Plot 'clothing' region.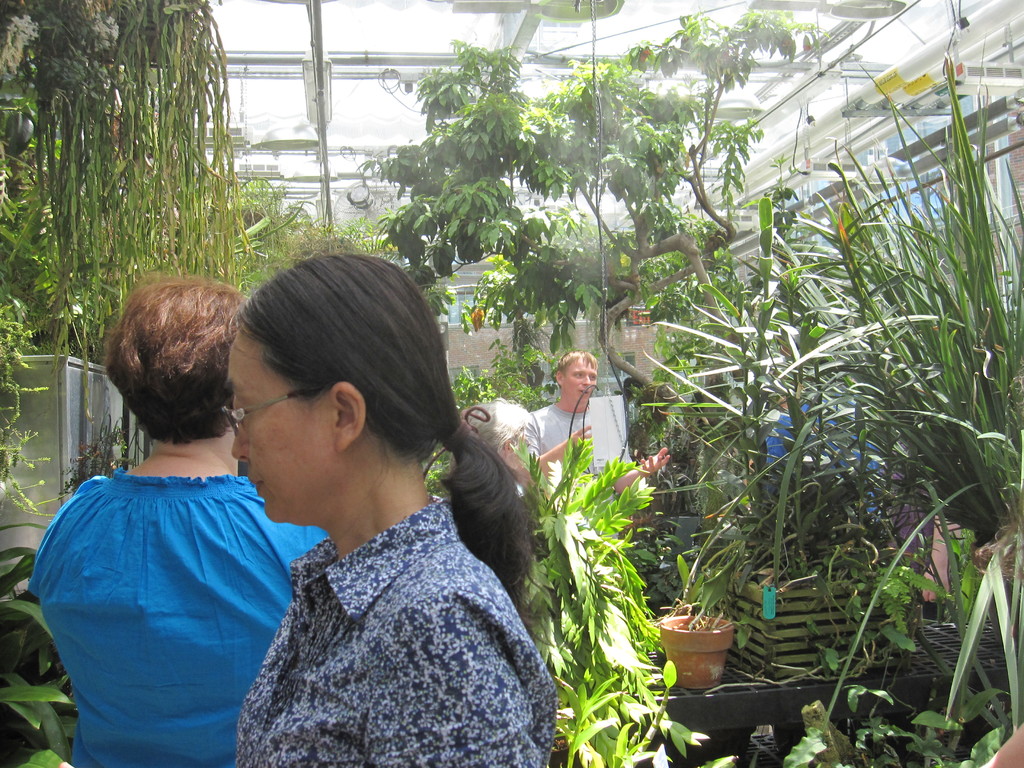
Plotted at left=531, top=404, right=582, bottom=473.
